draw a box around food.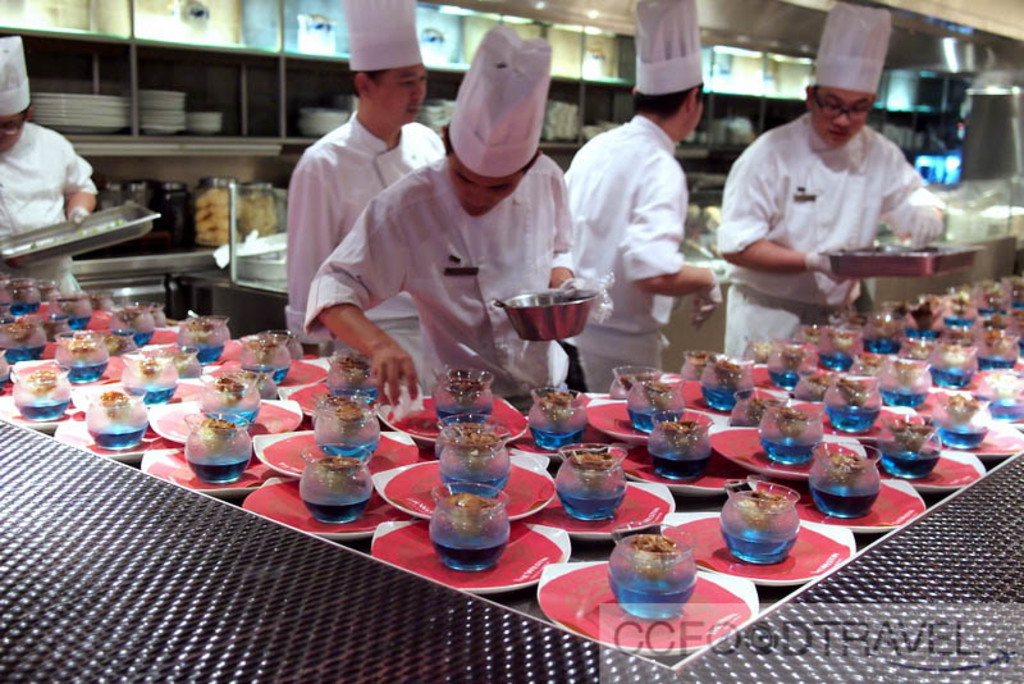
218 378 251 405.
